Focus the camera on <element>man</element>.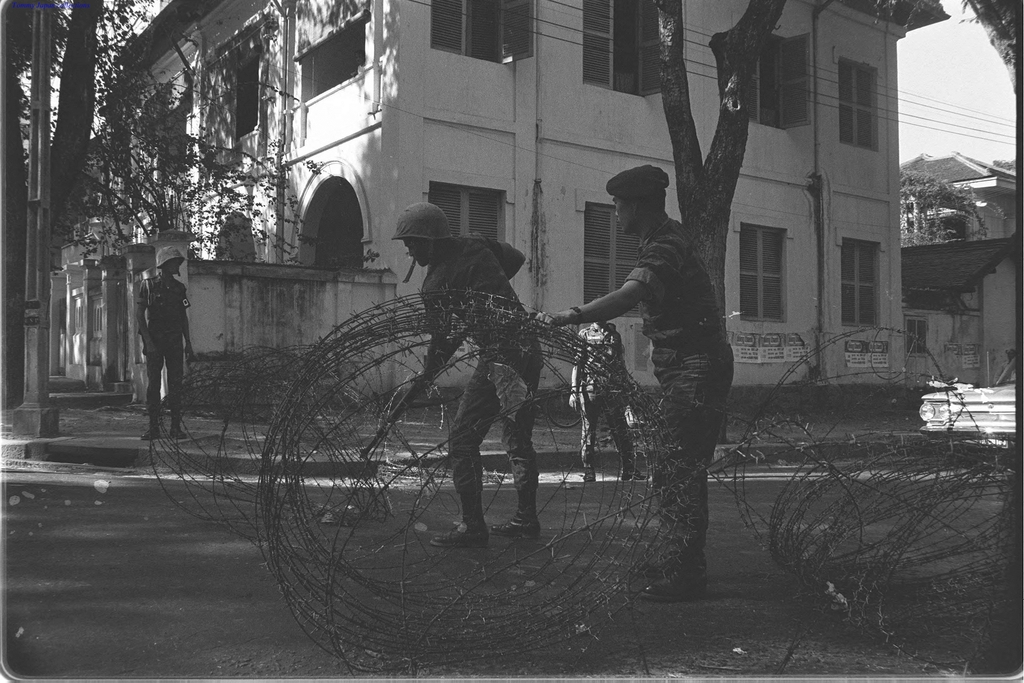
Focus region: bbox(131, 242, 199, 457).
